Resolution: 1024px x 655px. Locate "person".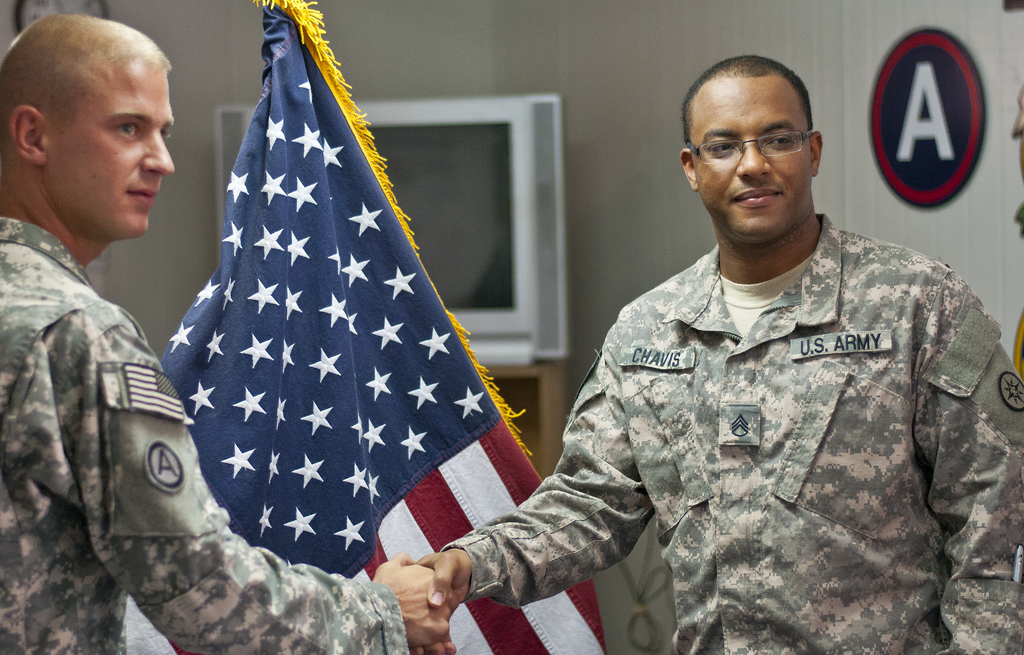
0, 15, 448, 654.
